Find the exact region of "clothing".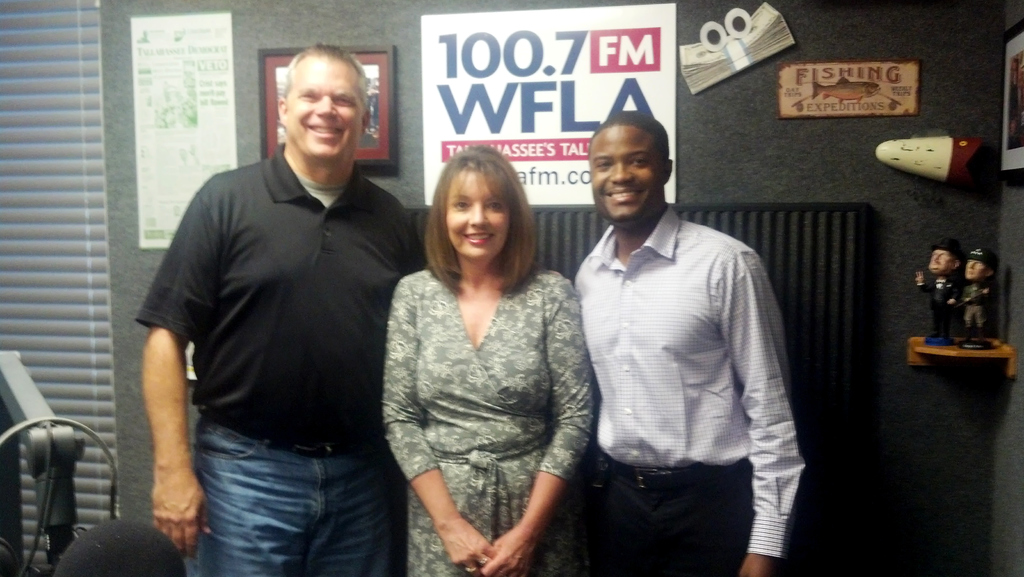
Exact region: (x1=140, y1=143, x2=419, y2=576).
